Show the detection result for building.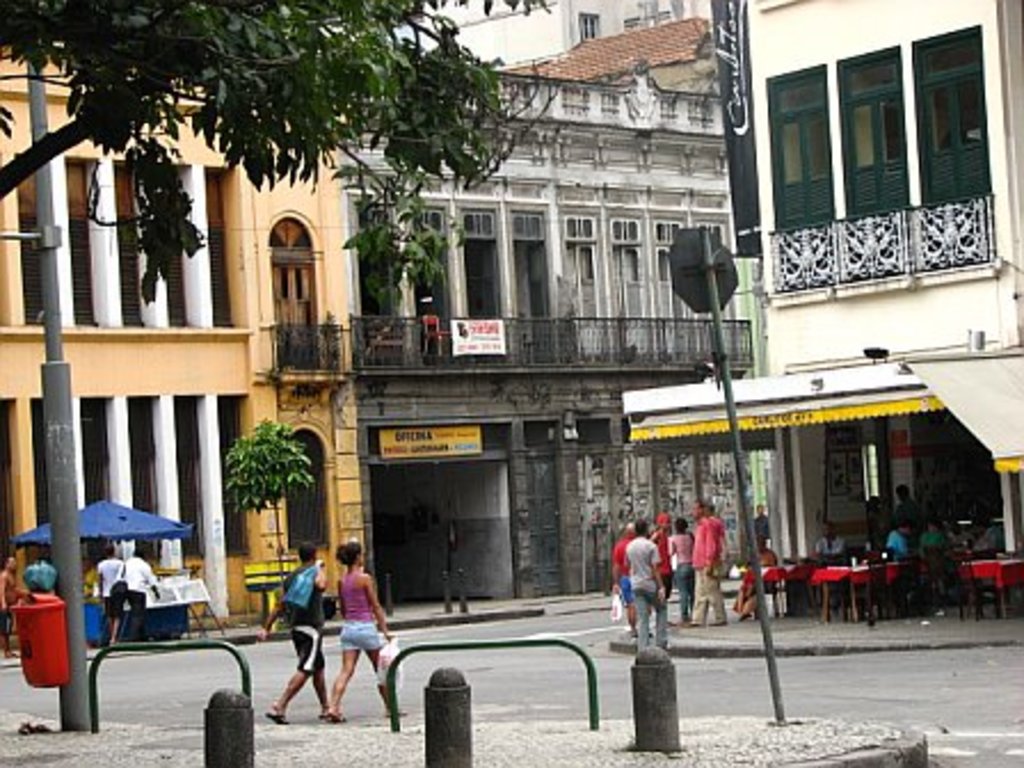
bbox=[711, 0, 1022, 624].
